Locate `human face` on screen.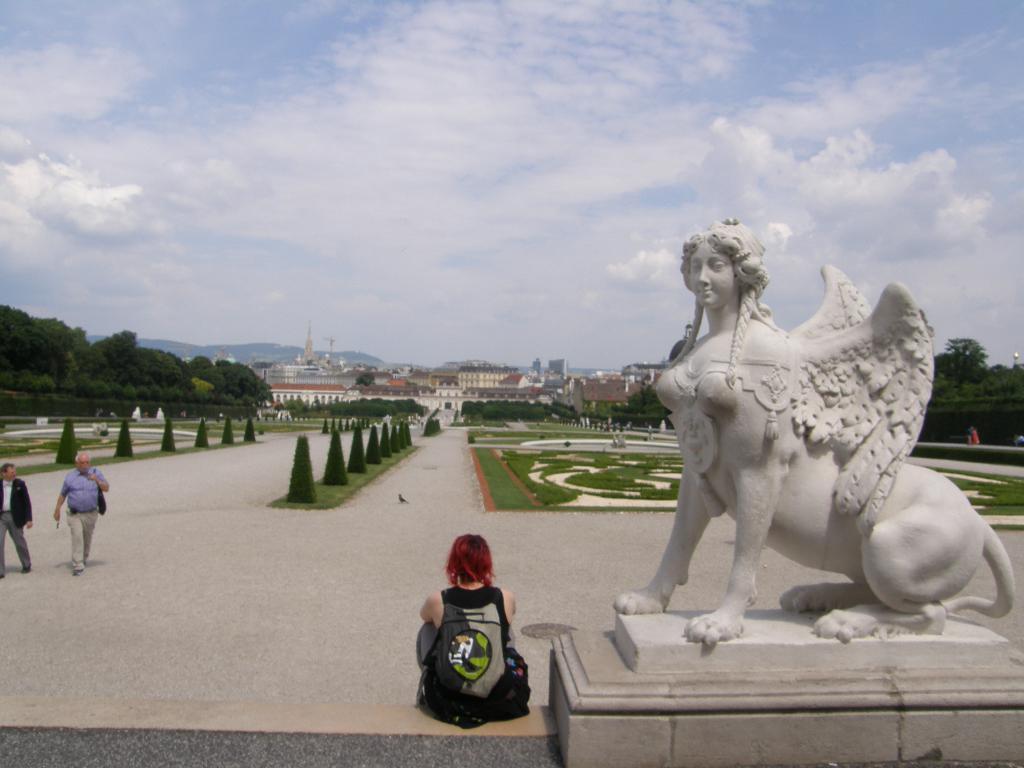
On screen at region(7, 466, 17, 483).
